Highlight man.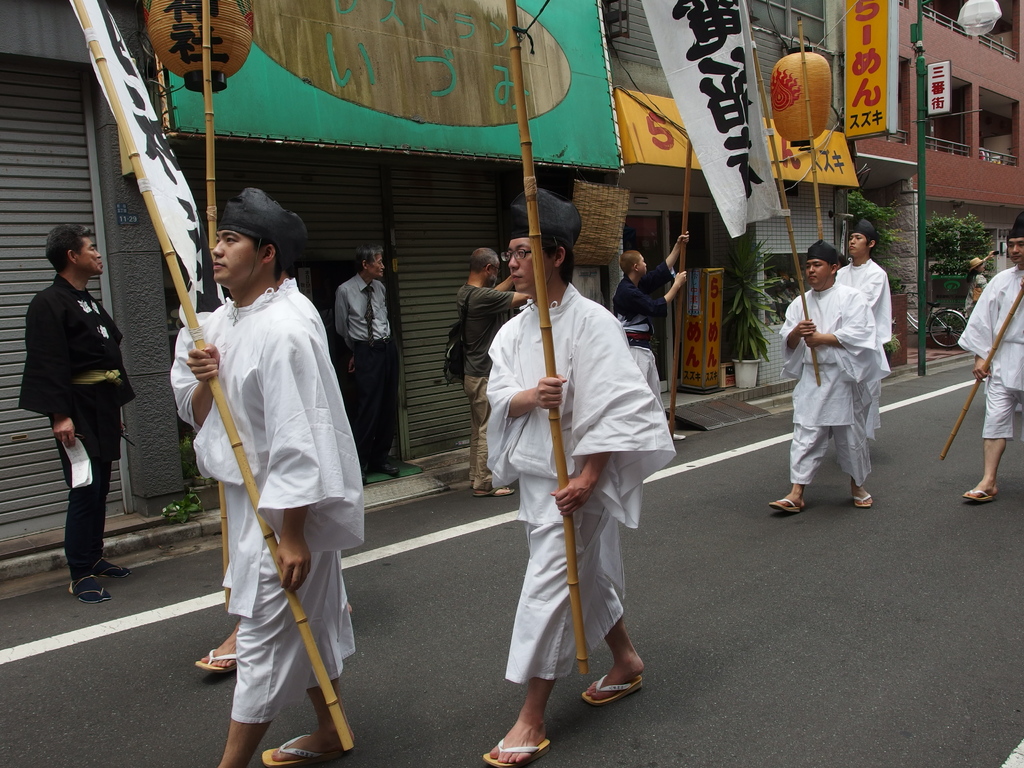
Highlighted region: bbox=(482, 188, 680, 765).
